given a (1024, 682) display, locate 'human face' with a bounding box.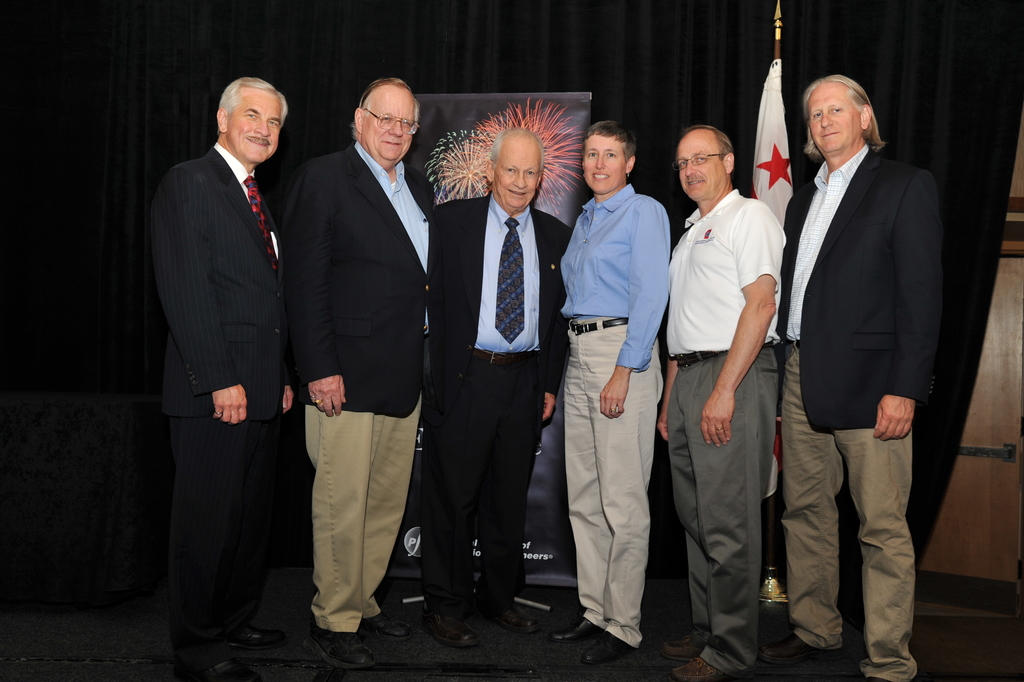
Located: detection(674, 136, 726, 200).
